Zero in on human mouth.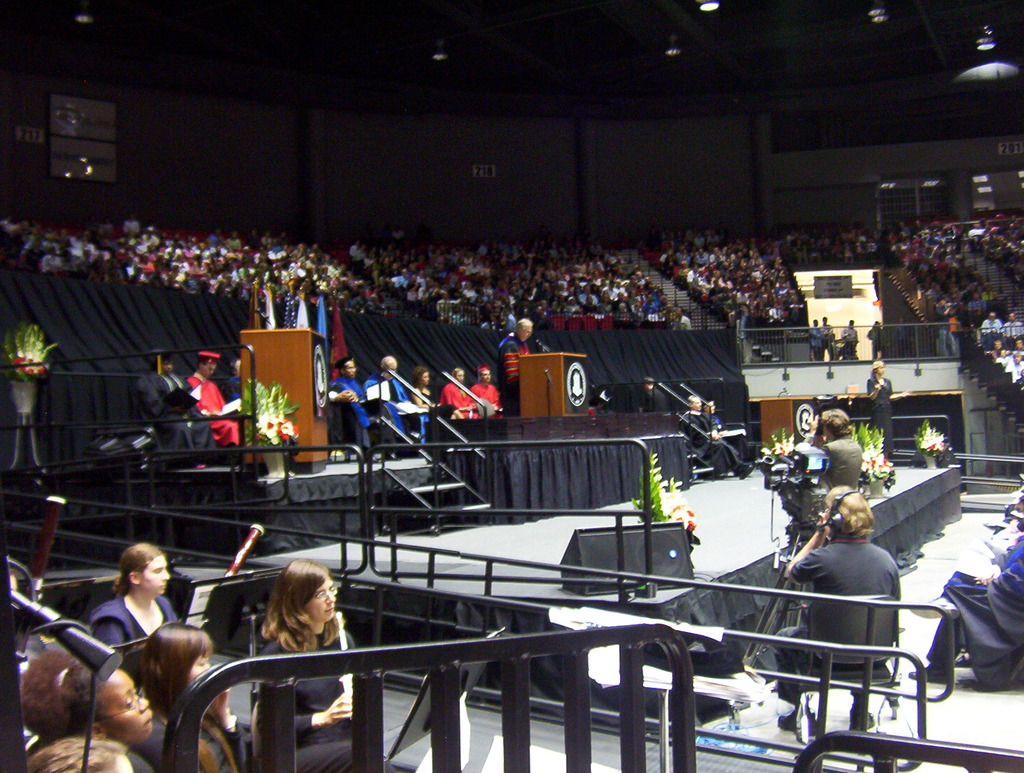
Zeroed in: region(140, 713, 156, 732).
